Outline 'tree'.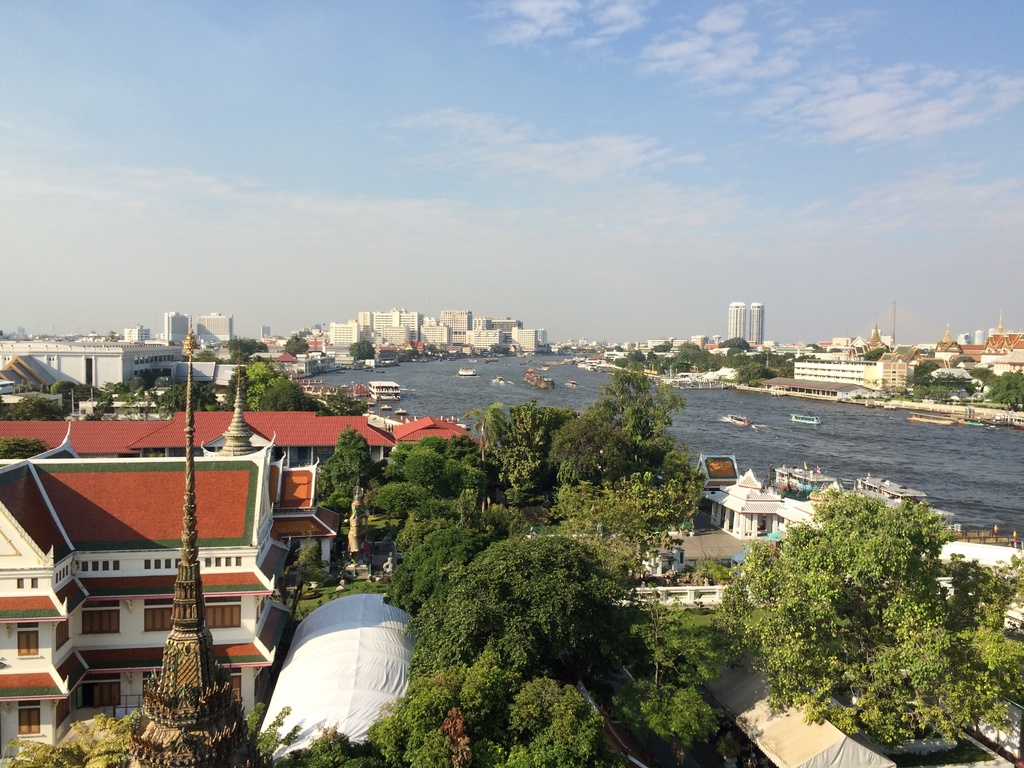
Outline: {"x1": 950, "y1": 625, "x2": 1023, "y2": 693}.
